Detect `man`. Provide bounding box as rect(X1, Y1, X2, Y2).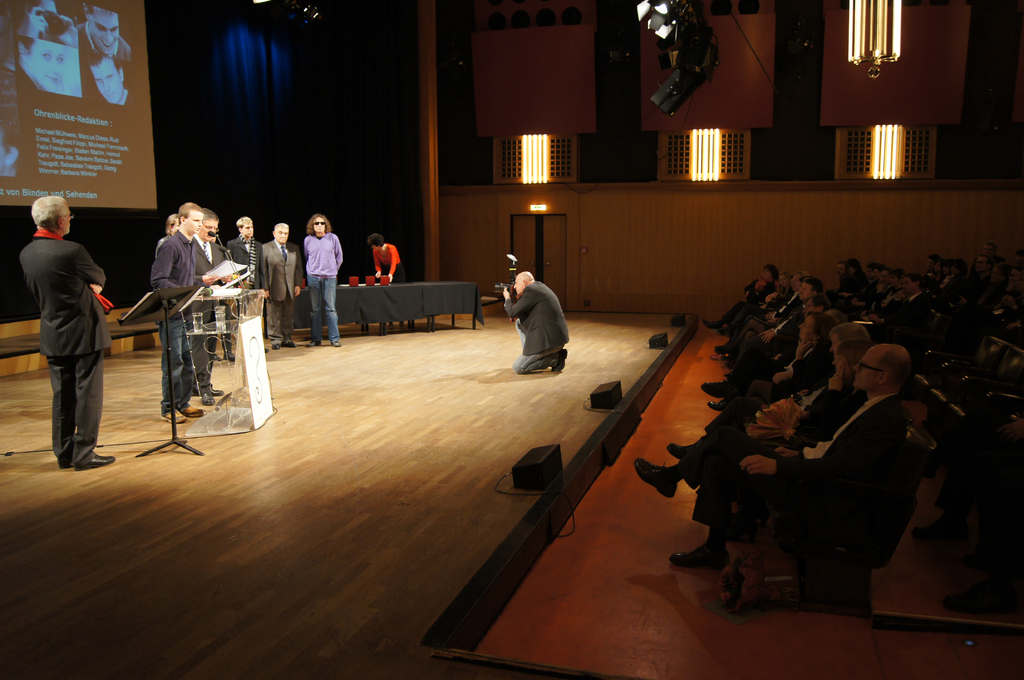
rect(150, 205, 227, 425).
